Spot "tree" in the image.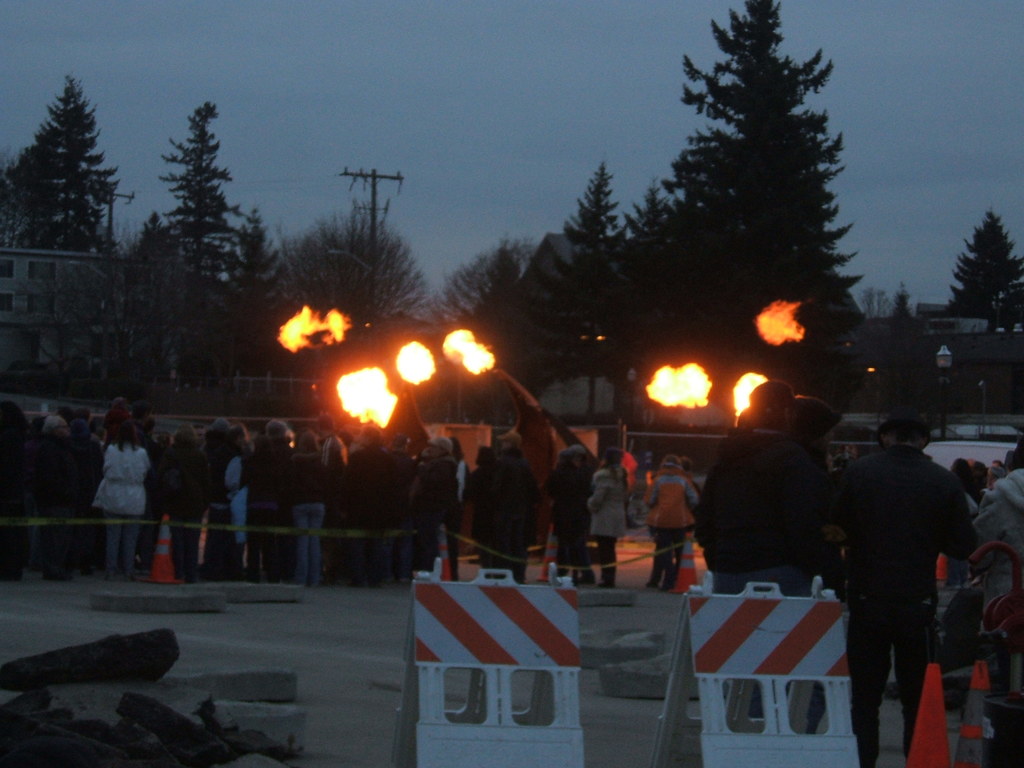
"tree" found at (left=637, top=9, right=879, bottom=415).
